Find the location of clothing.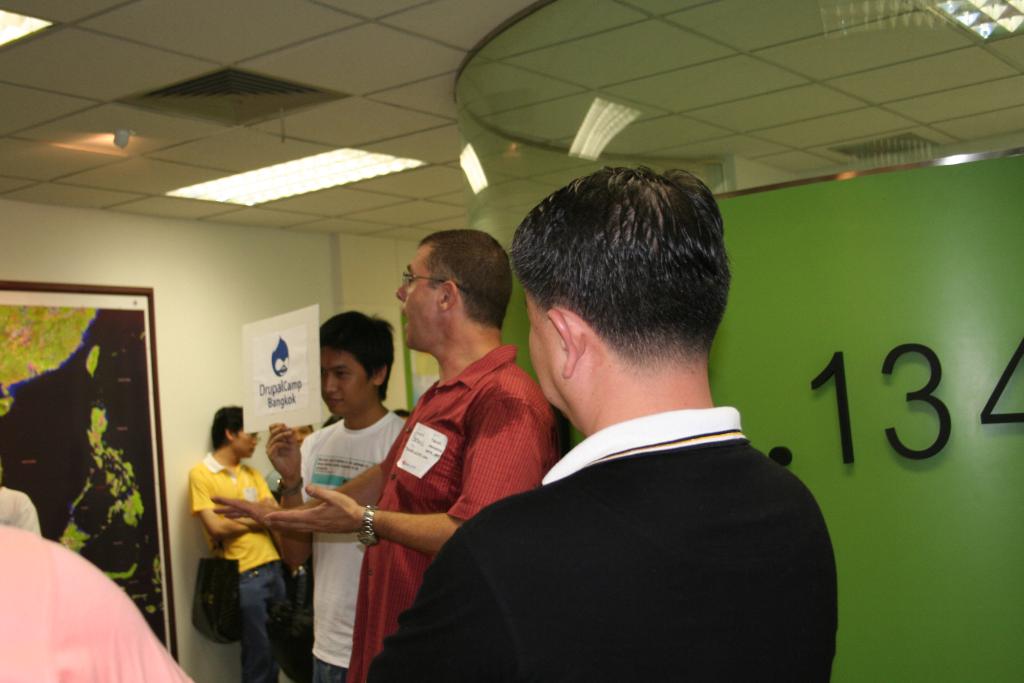
Location: detection(0, 504, 200, 682).
